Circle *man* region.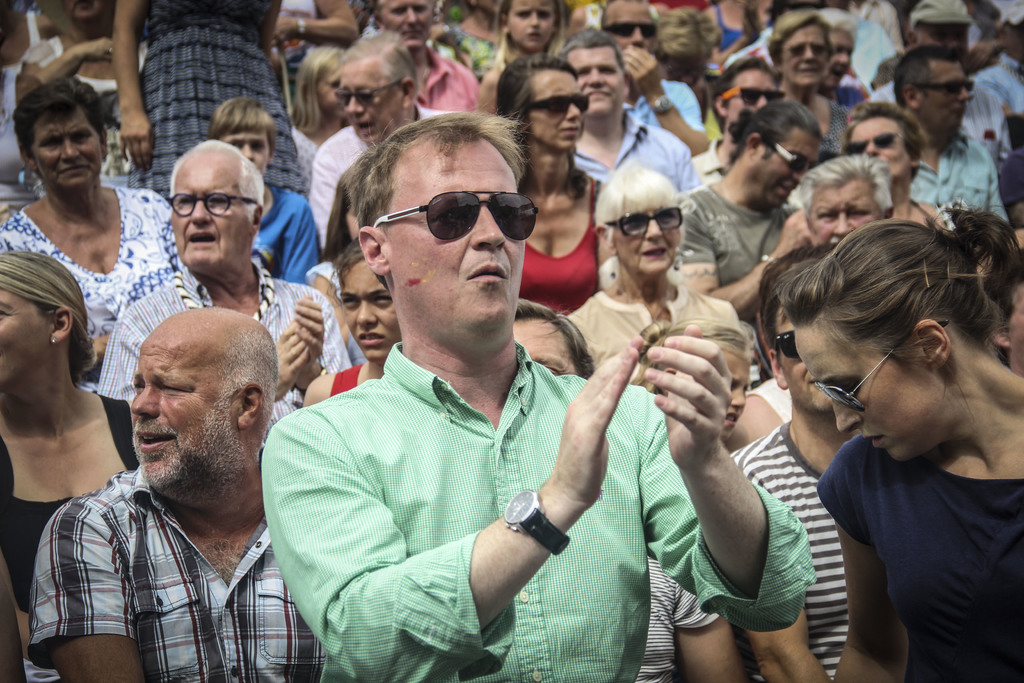
Region: bbox=[794, 149, 915, 258].
